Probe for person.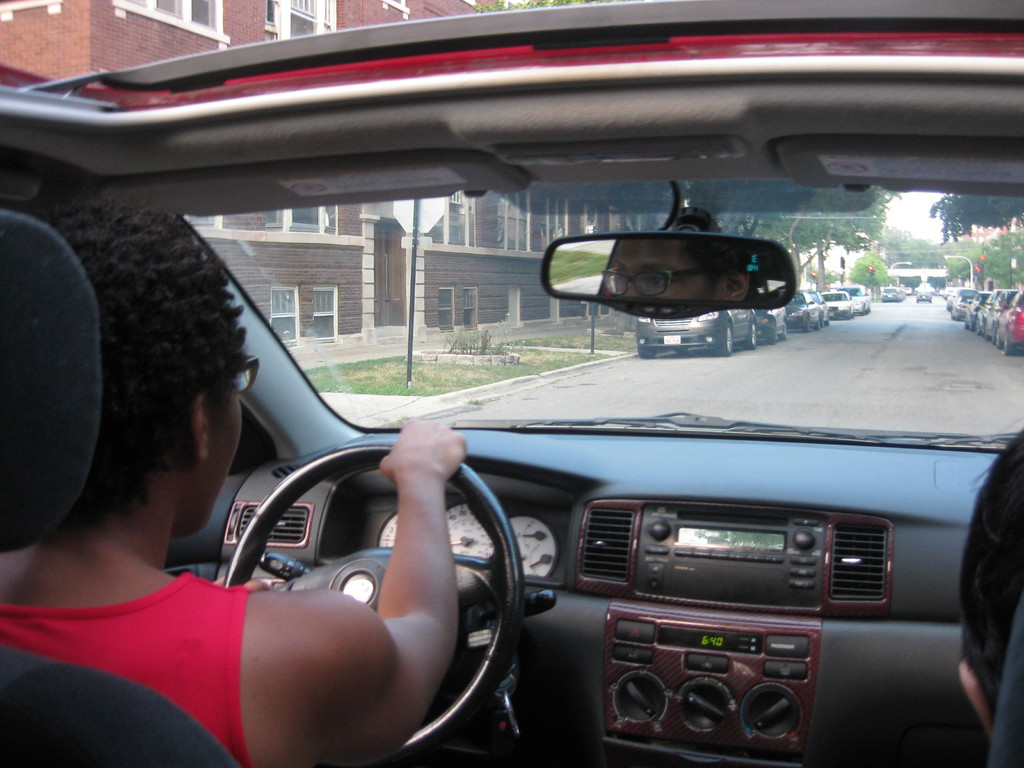
Probe result: pyautogui.locateOnScreen(0, 166, 351, 767).
